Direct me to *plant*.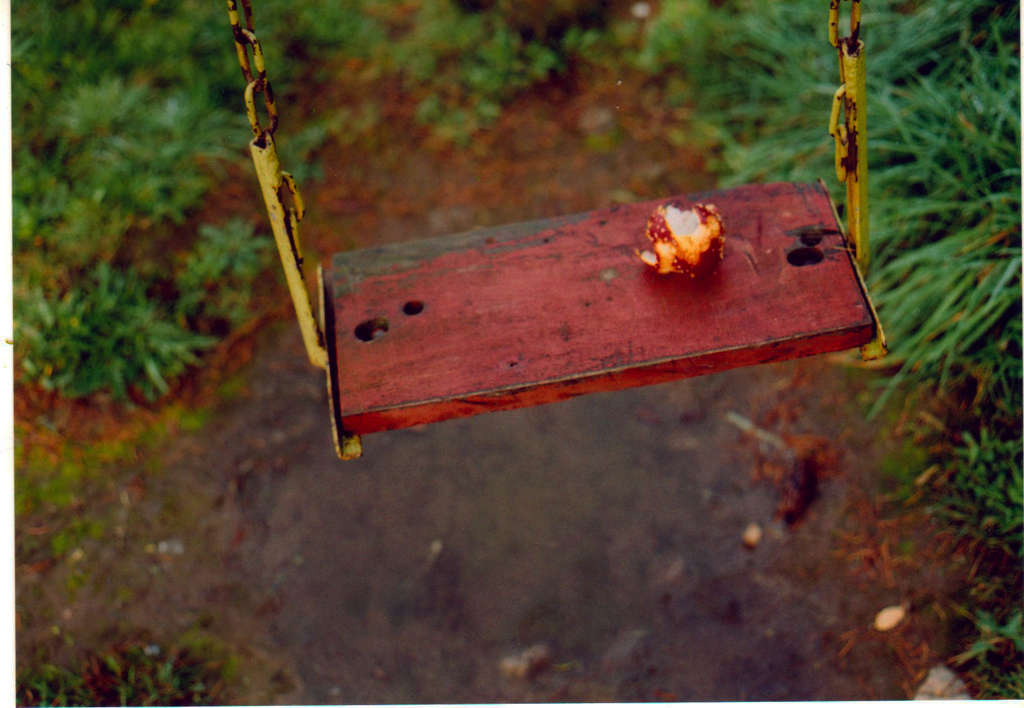
Direction: 5,643,236,707.
